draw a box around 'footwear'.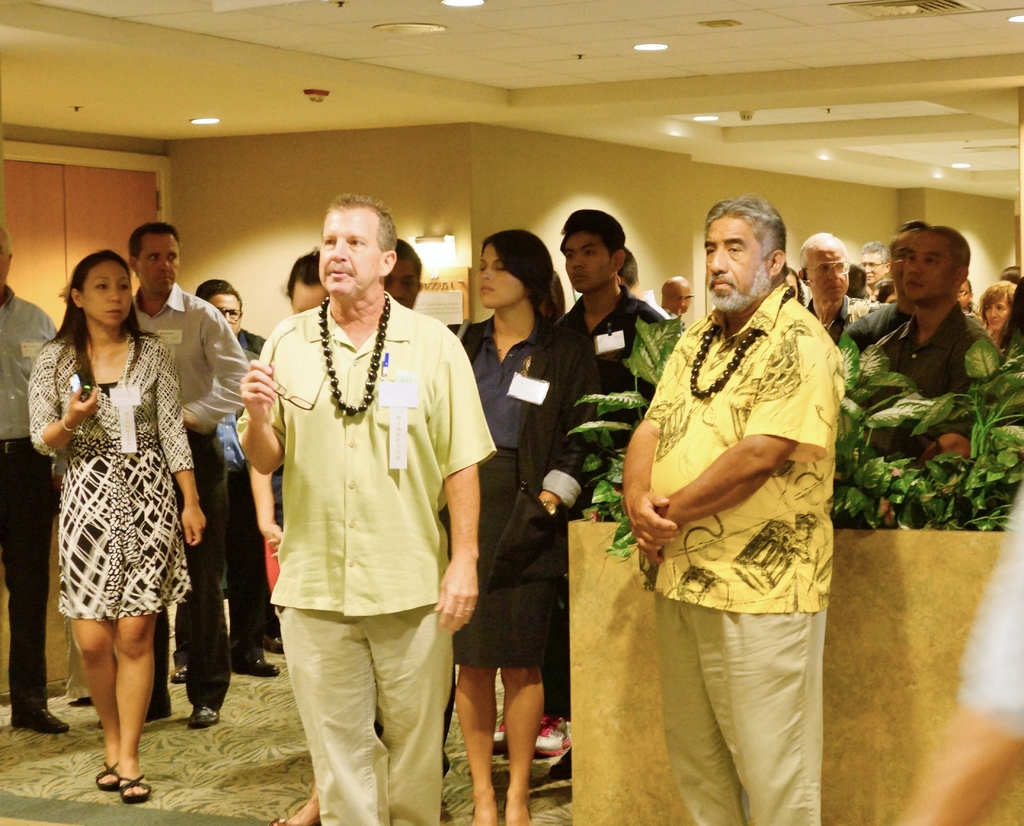
bbox=[90, 758, 122, 792].
